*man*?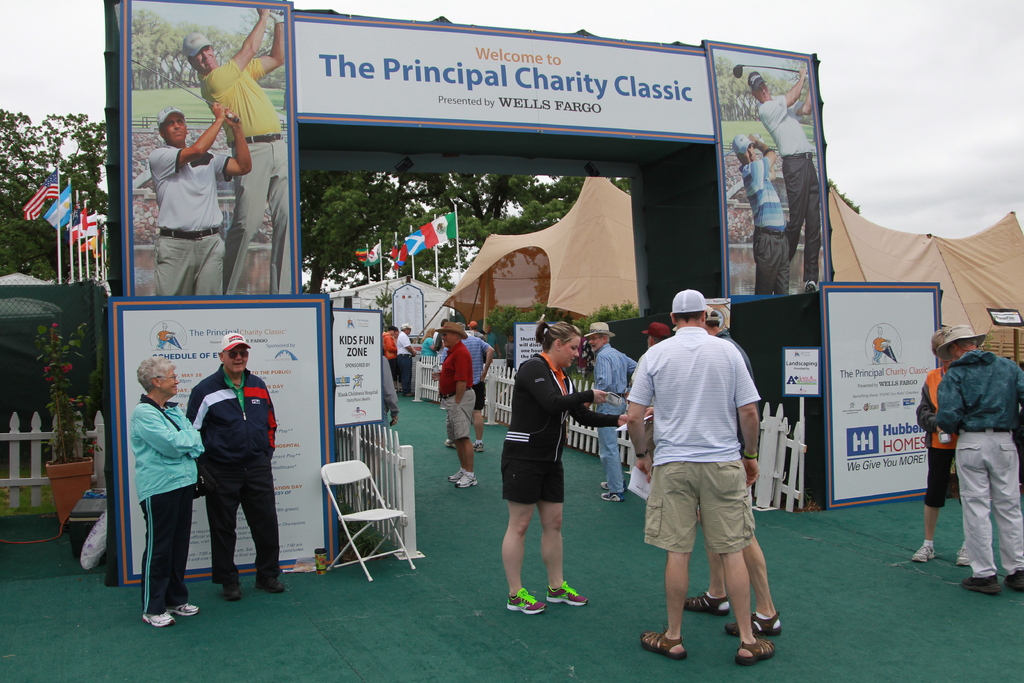
<bbox>145, 100, 253, 297</bbox>
